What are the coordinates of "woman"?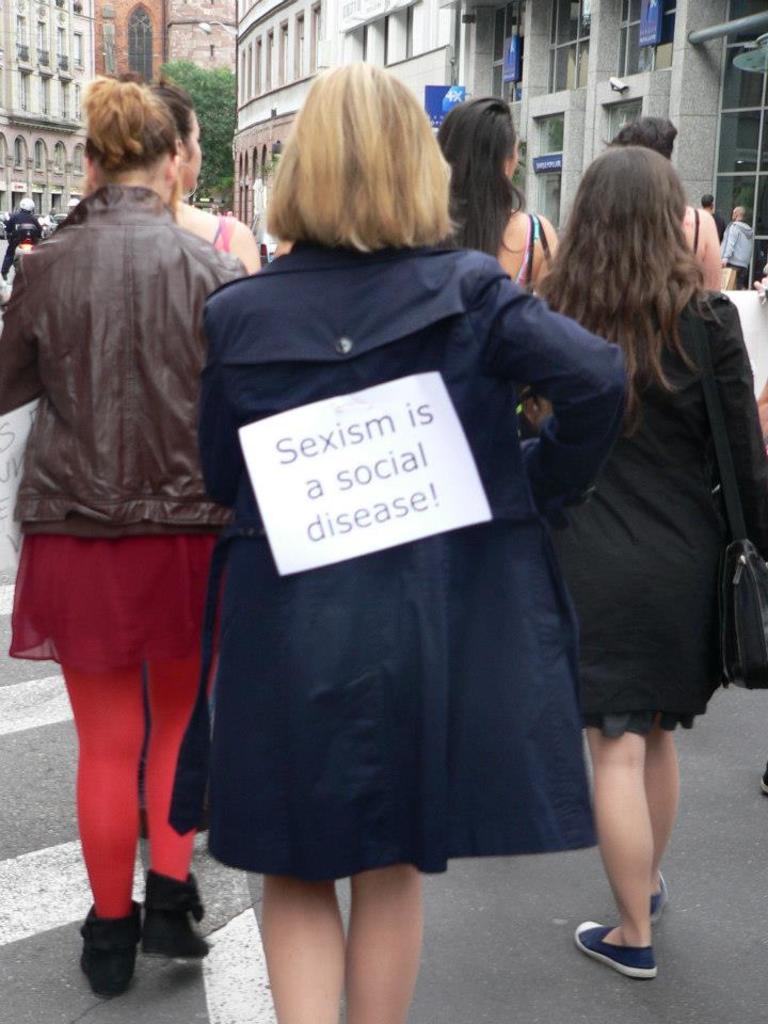
0/73/268/996.
